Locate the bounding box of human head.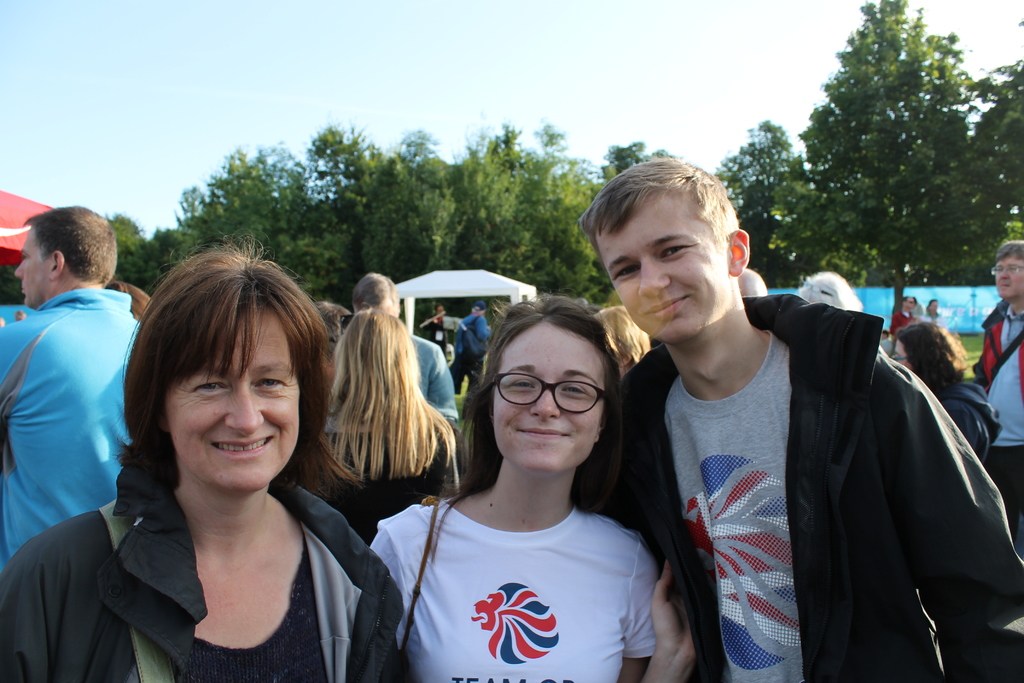
Bounding box: {"left": 741, "top": 267, "right": 770, "bottom": 298}.
